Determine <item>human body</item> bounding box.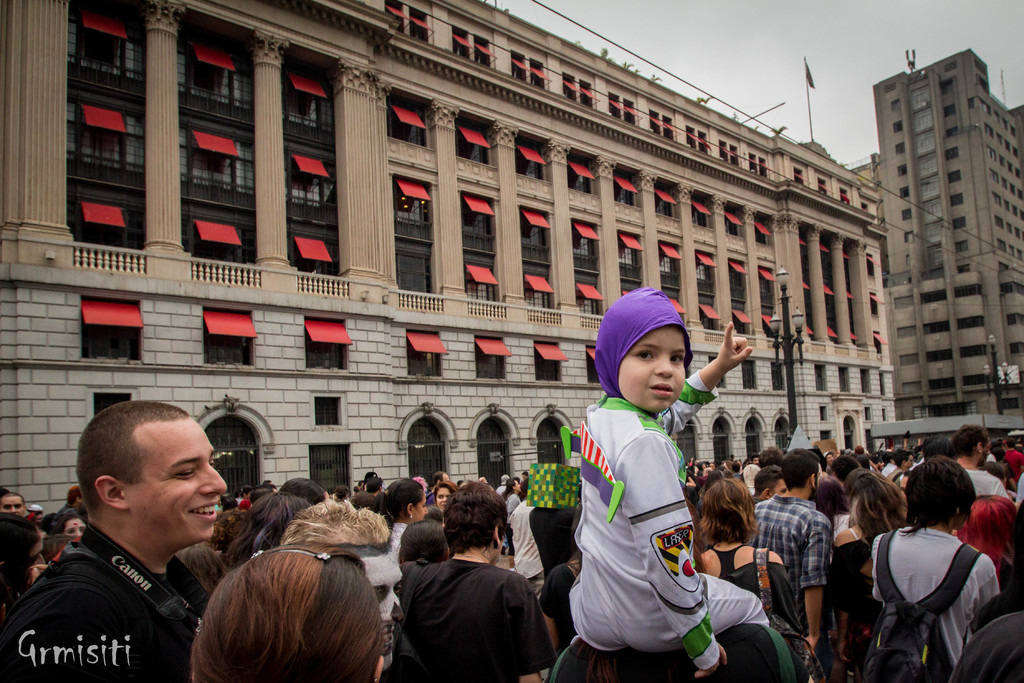
Determined: bbox(425, 477, 465, 513).
